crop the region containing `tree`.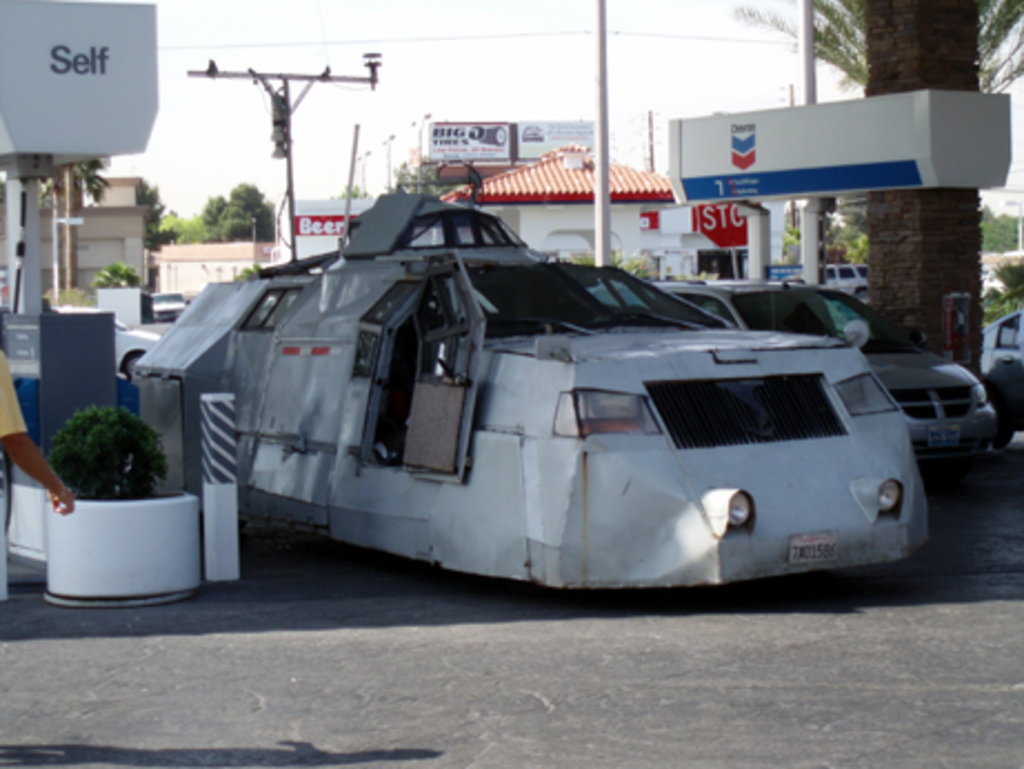
Crop region: detection(42, 158, 113, 282).
